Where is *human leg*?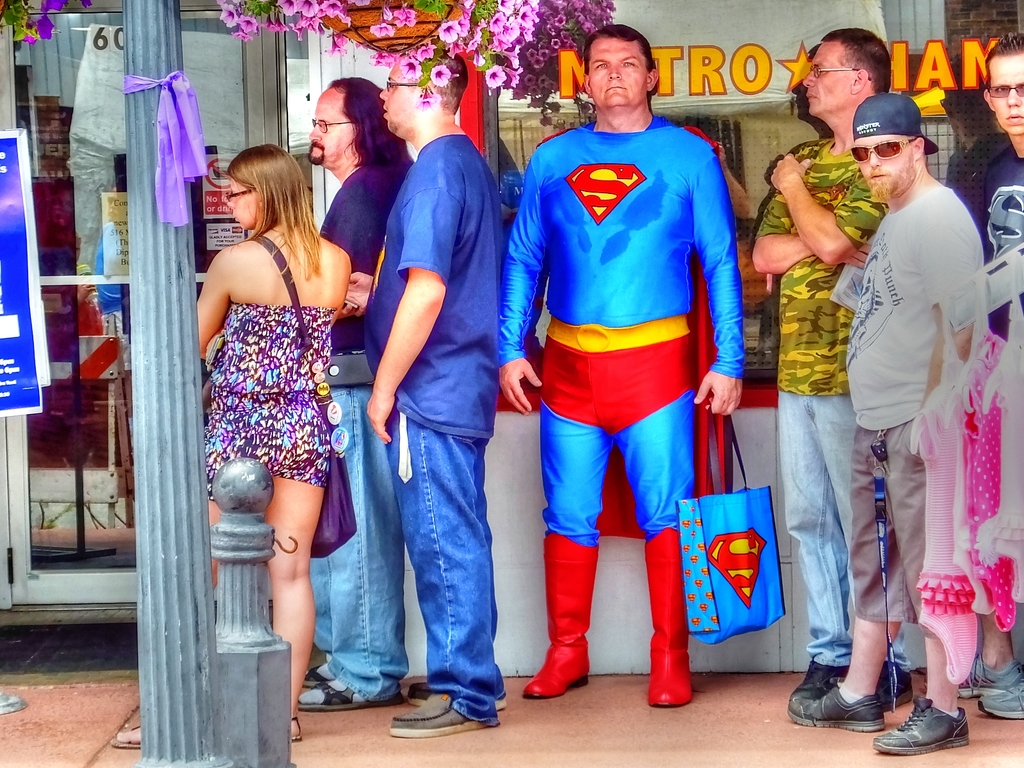
(387, 420, 503, 741).
